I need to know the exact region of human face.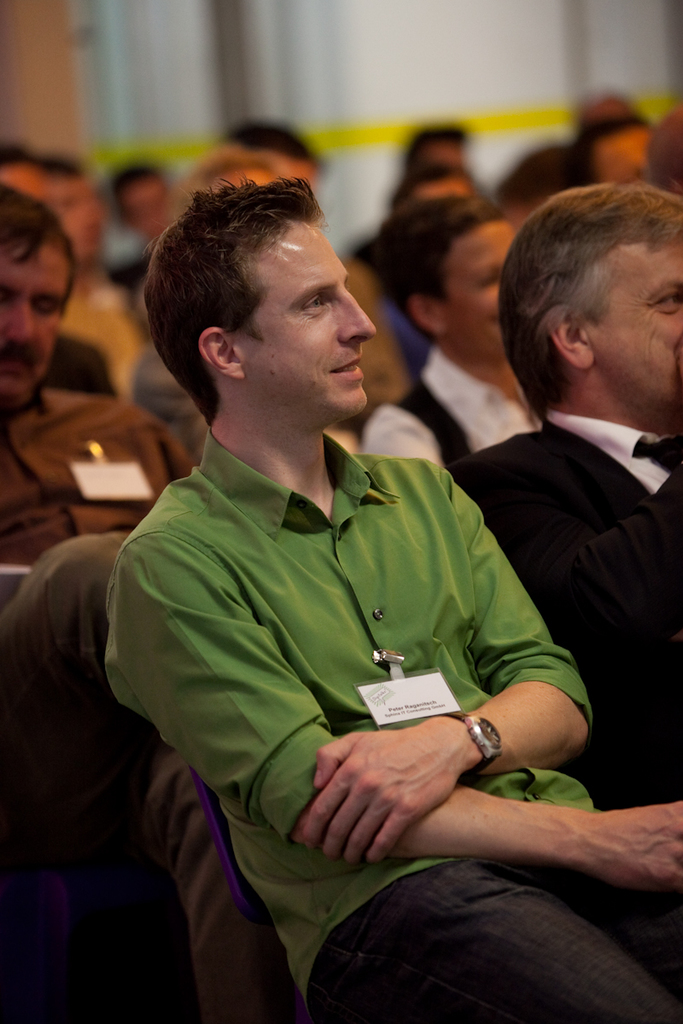
Region: box(421, 215, 518, 359).
